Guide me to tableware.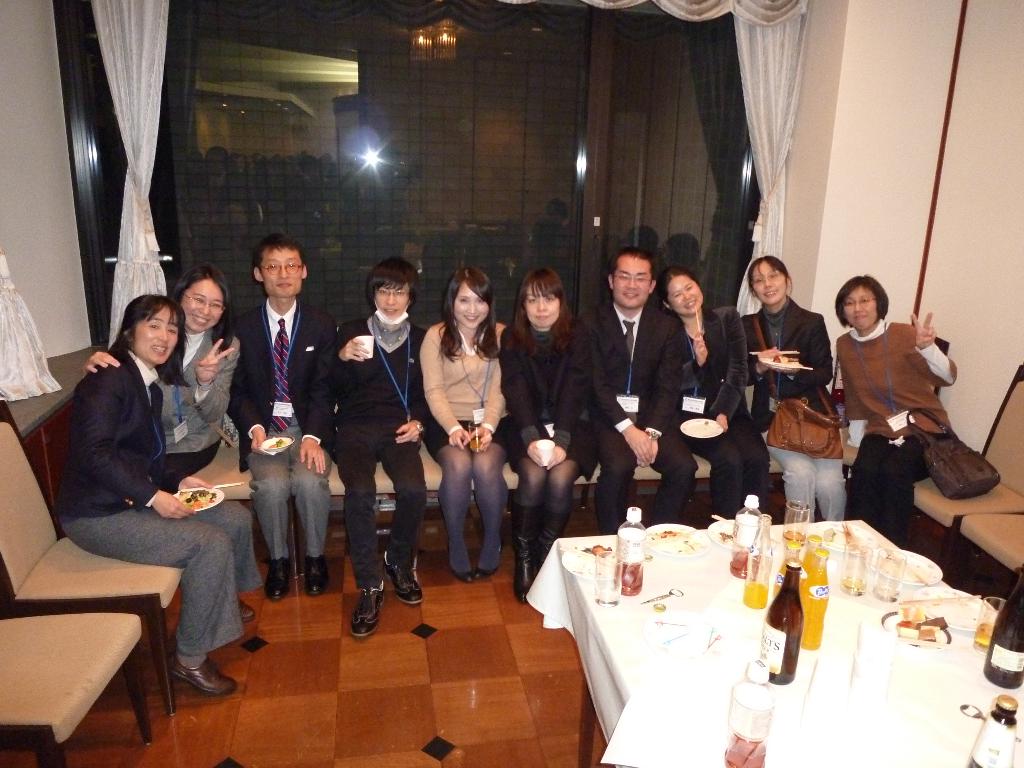
Guidance: pyautogui.locateOnScreen(595, 547, 623, 607).
